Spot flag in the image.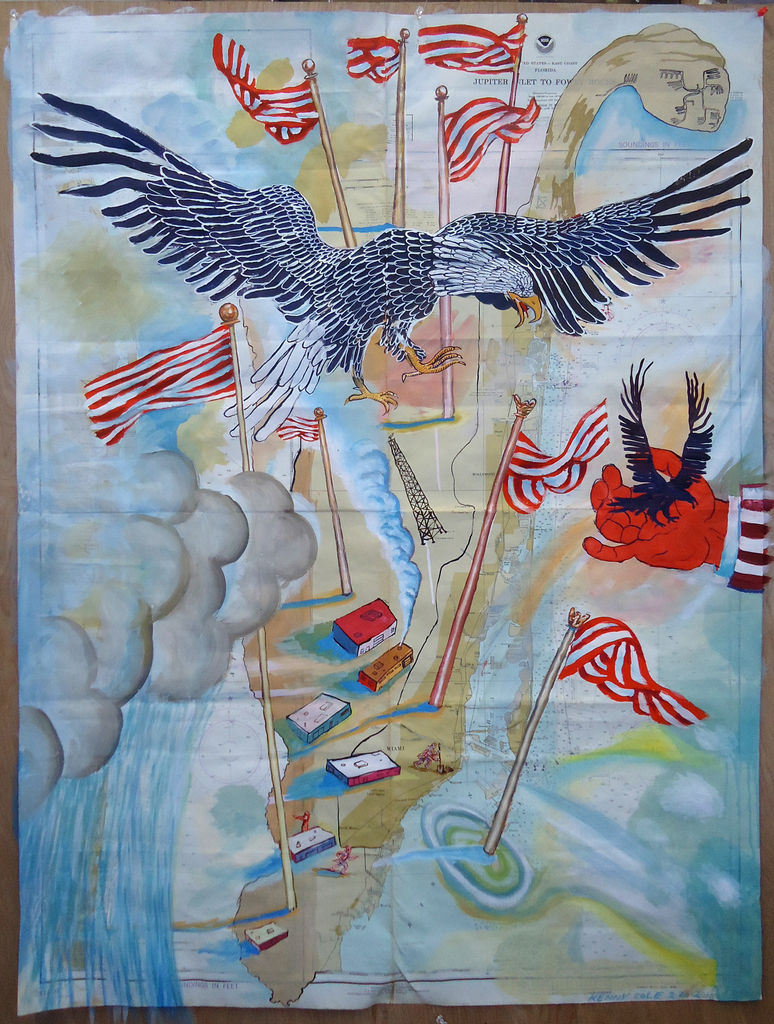
flag found at [273, 413, 321, 449].
